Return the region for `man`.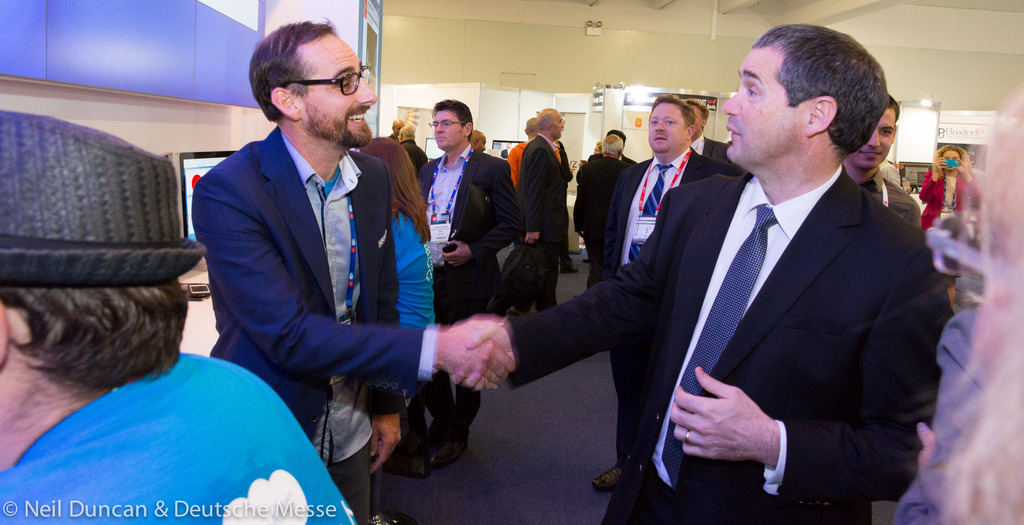
399:123:429:182.
